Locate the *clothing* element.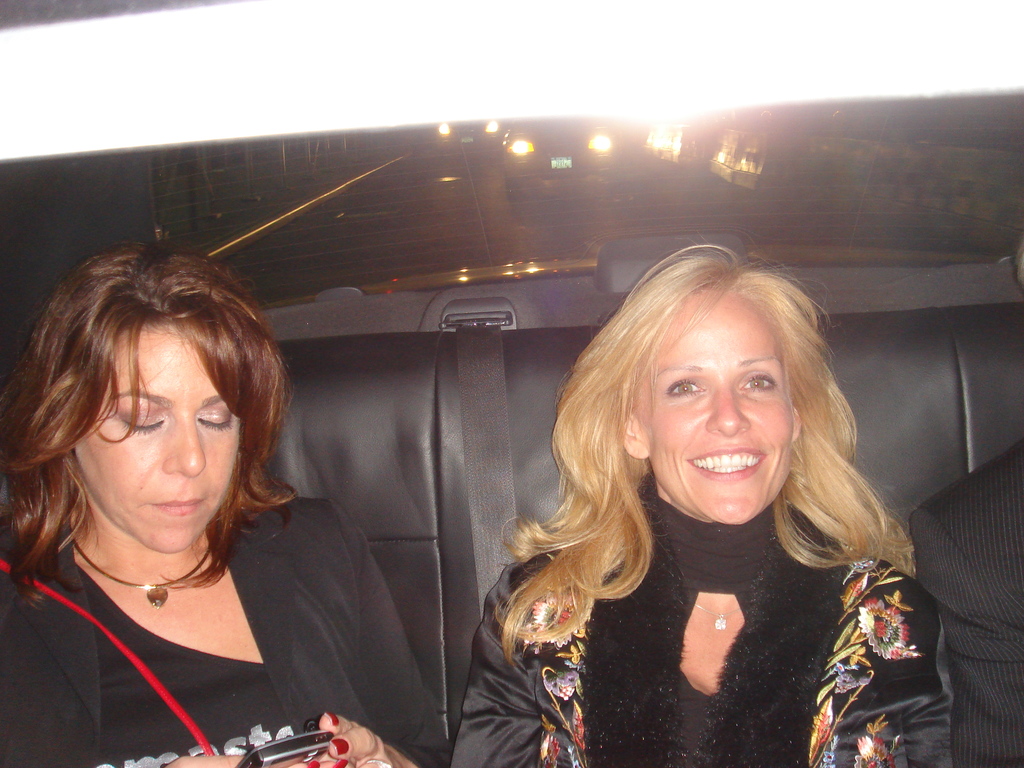
Element bbox: Rect(918, 439, 1023, 767).
